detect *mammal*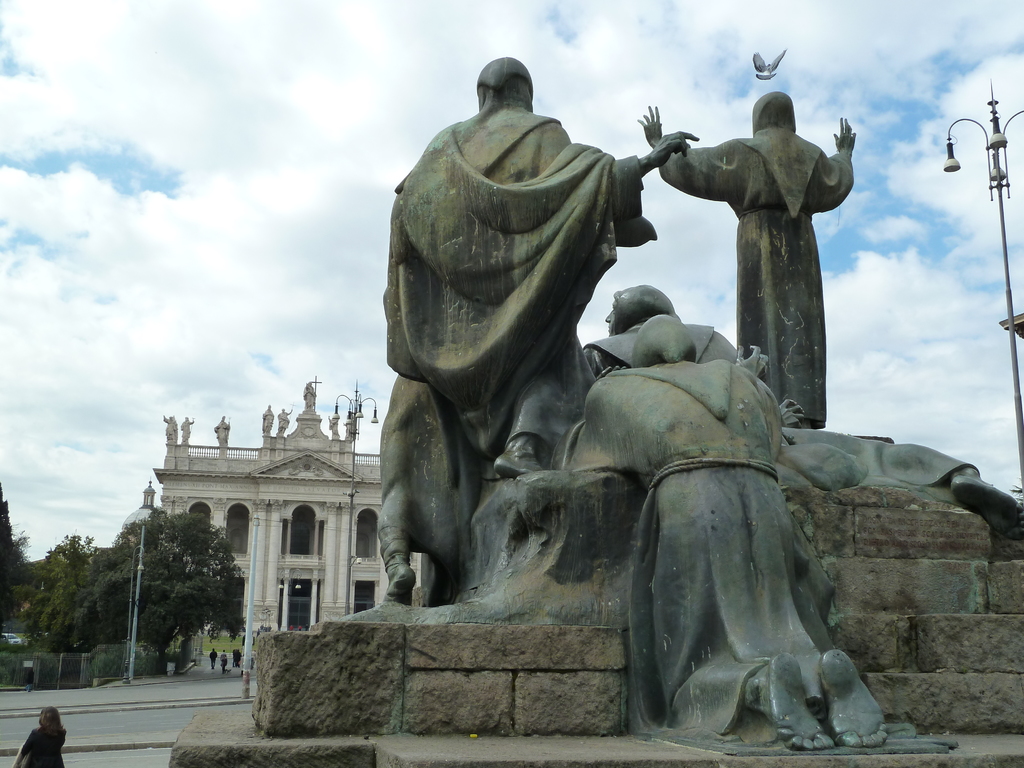
[left=372, top=51, right=698, bottom=600]
